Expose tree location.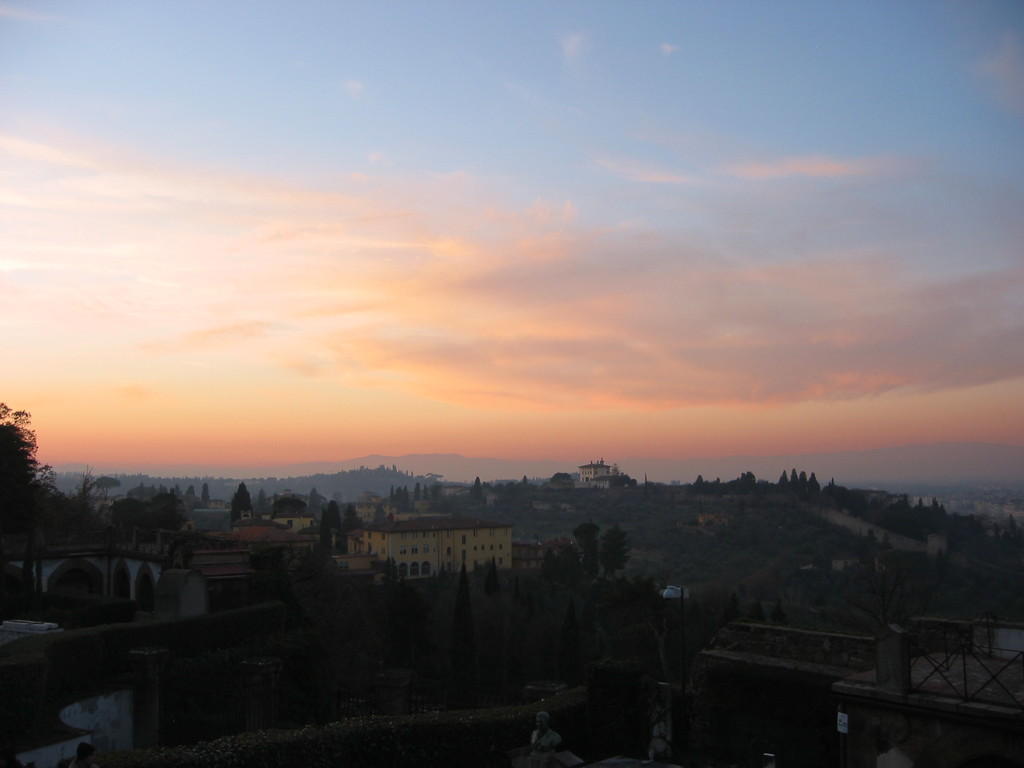
Exposed at <region>801, 470, 812, 499</region>.
